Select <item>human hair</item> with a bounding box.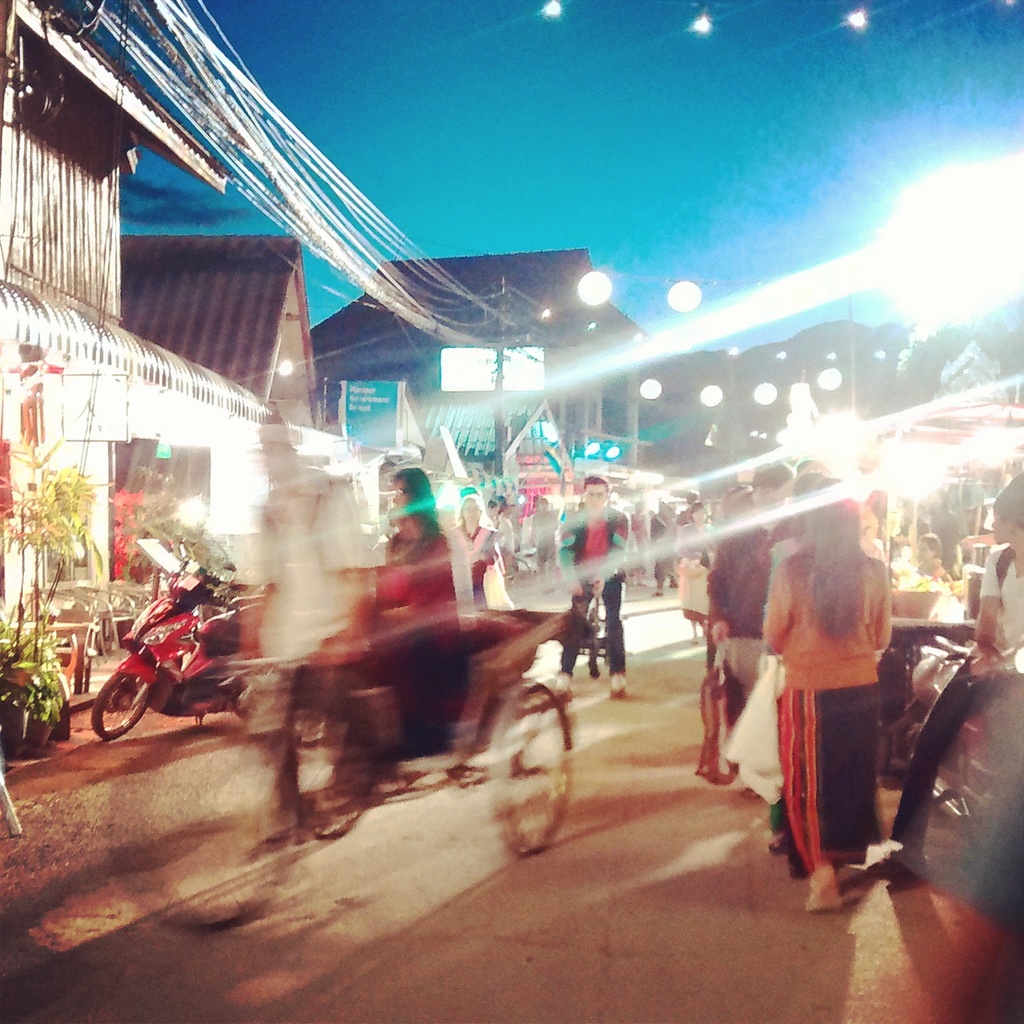
395,465,435,527.
